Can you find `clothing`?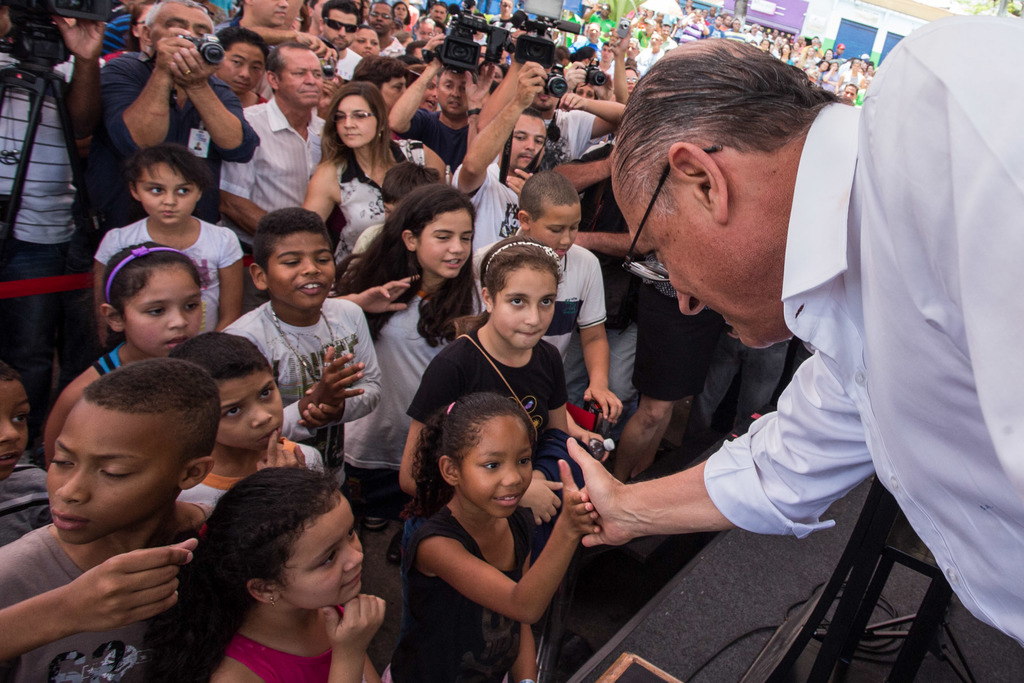
Yes, bounding box: (left=225, top=602, right=366, bottom=682).
